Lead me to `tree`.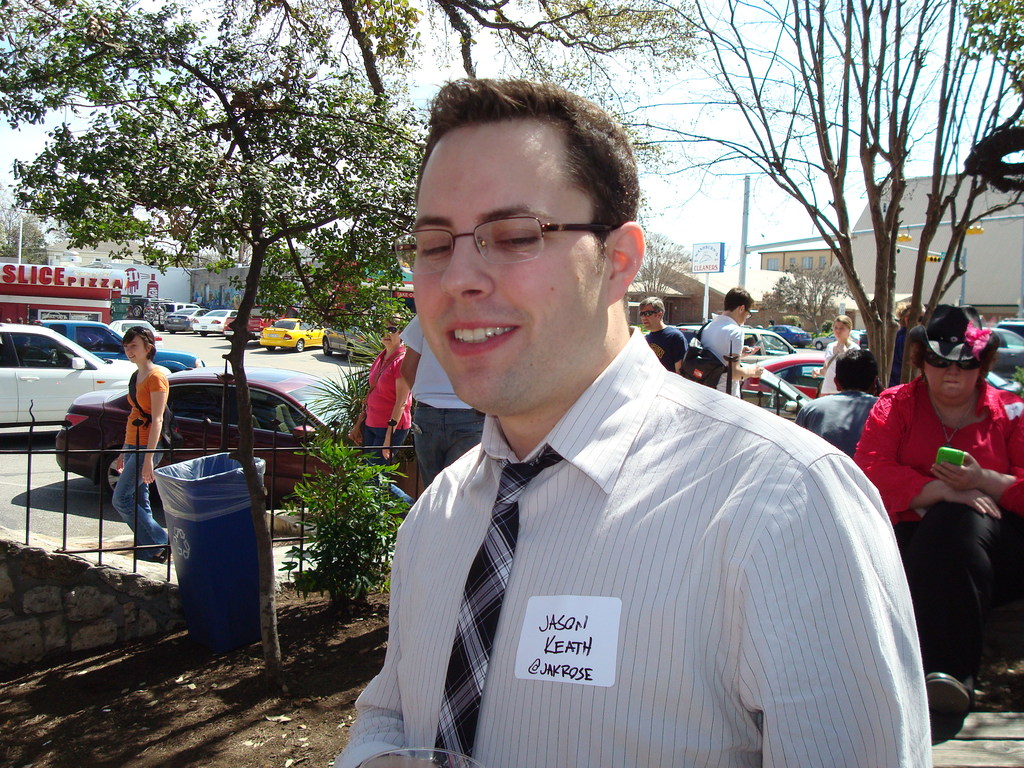
Lead to box=[0, 0, 713, 676].
